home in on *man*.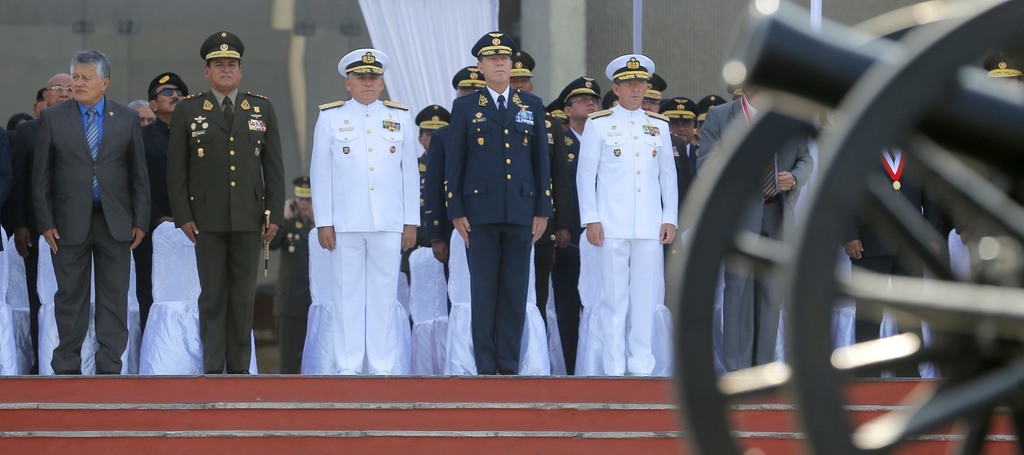
Homed in at left=576, top=47, right=676, bottom=382.
